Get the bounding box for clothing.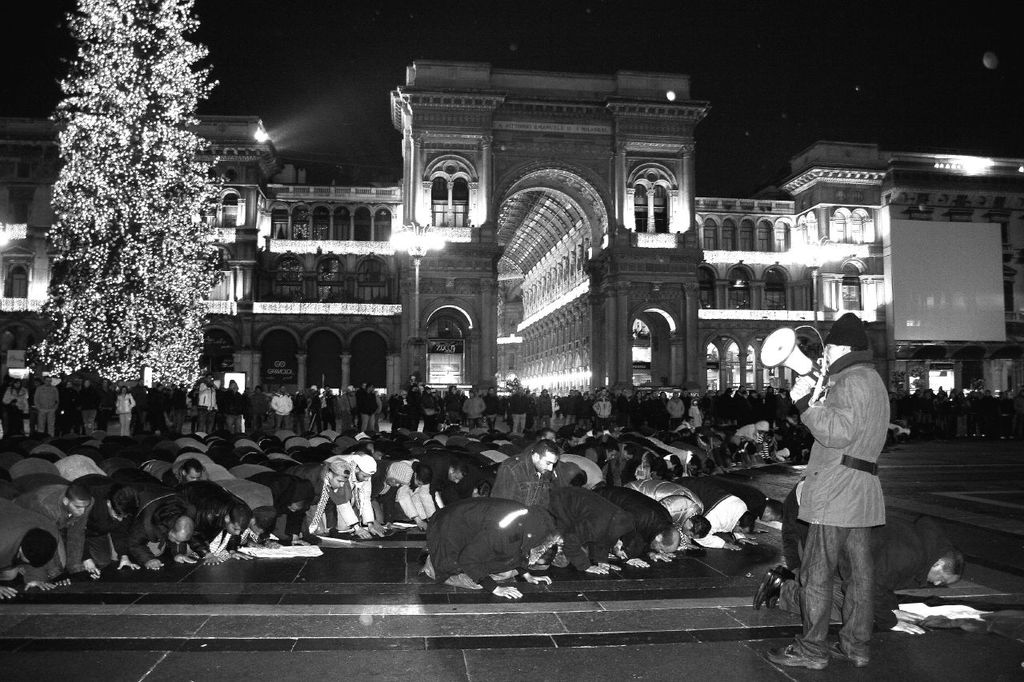
bbox=(786, 341, 870, 660).
